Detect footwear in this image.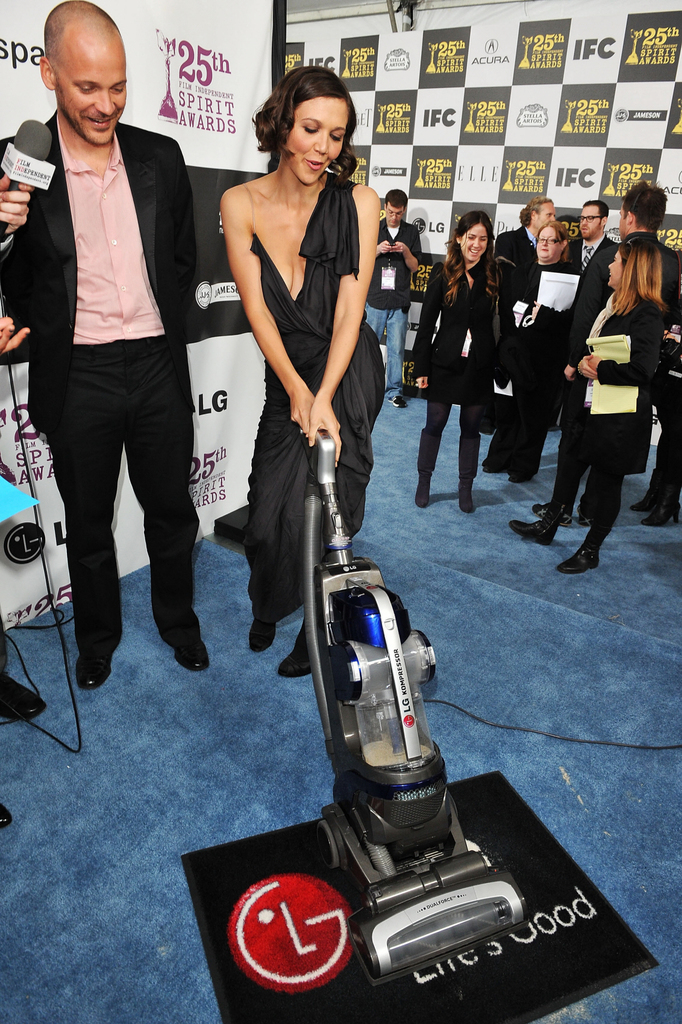
Detection: <region>250, 620, 278, 653</region>.
